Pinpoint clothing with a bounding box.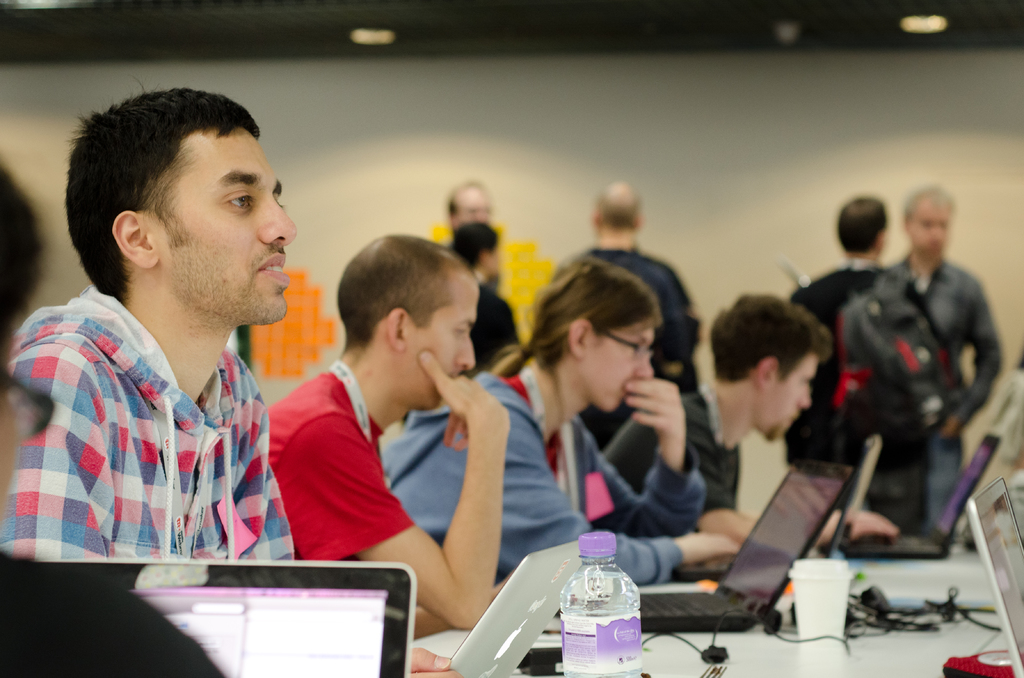
[560, 245, 689, 455].
